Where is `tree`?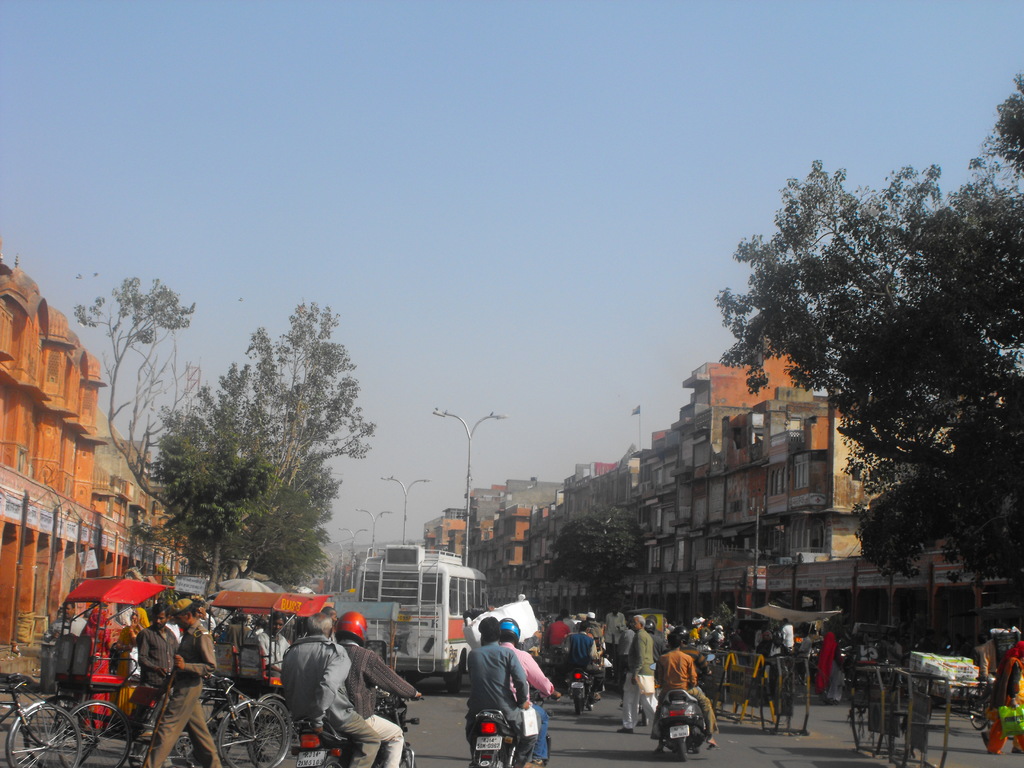
l=74, t=277, r=374, b=602.
